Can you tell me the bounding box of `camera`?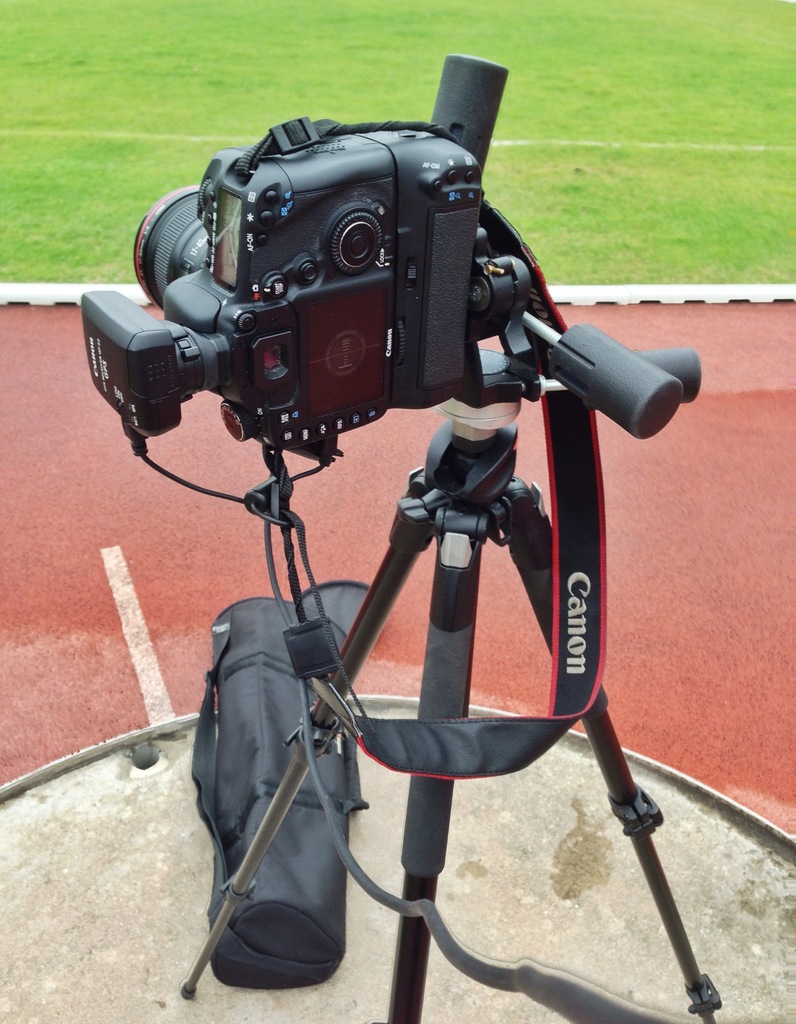
Rect(84, 100, 535, 470).
